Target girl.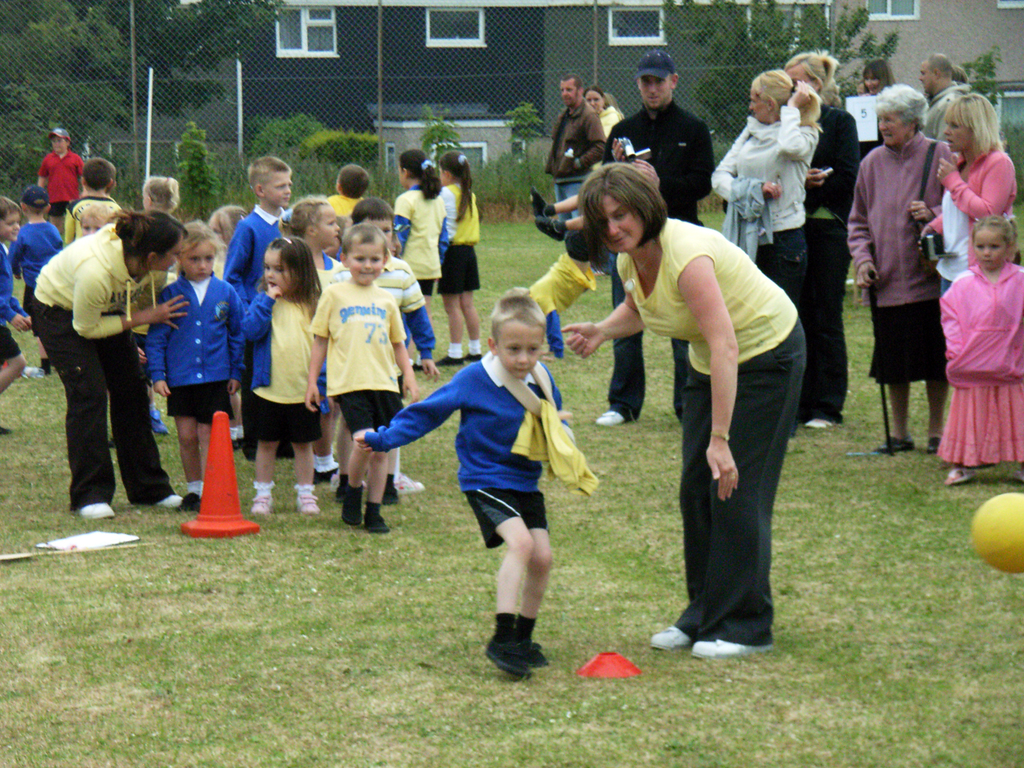
Target region: pyautogui.locateOnScreen(390, 150, 448, 367).
